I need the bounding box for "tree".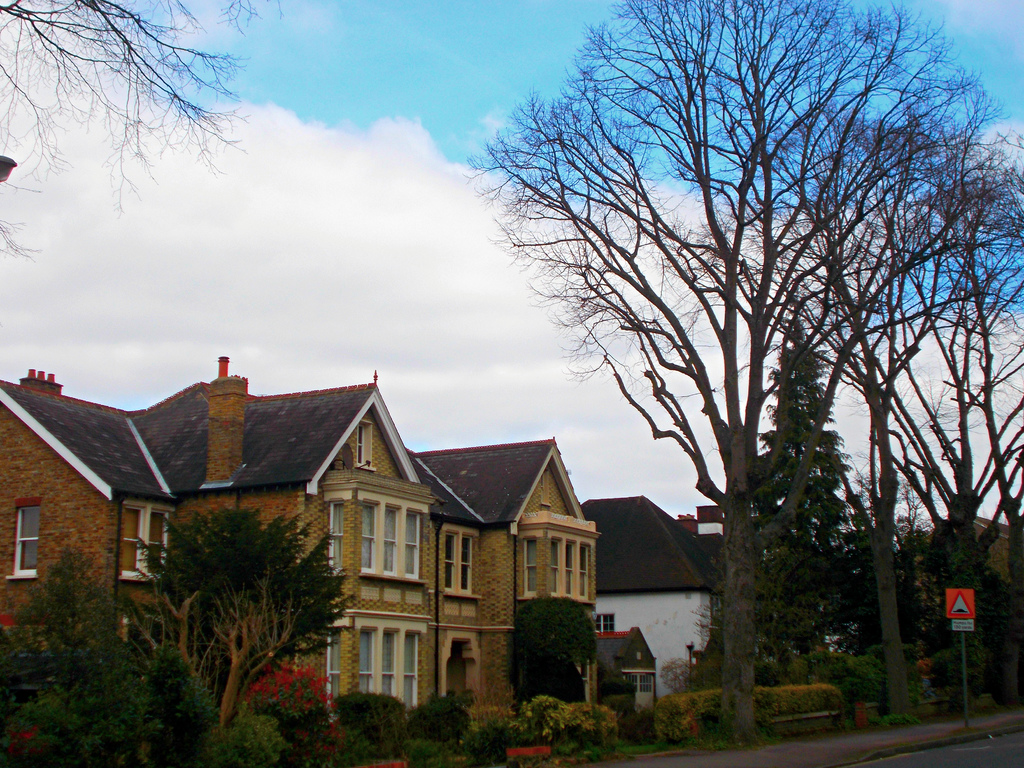
Here it is: x1=481 y1=0 x2=981 y2=707.
